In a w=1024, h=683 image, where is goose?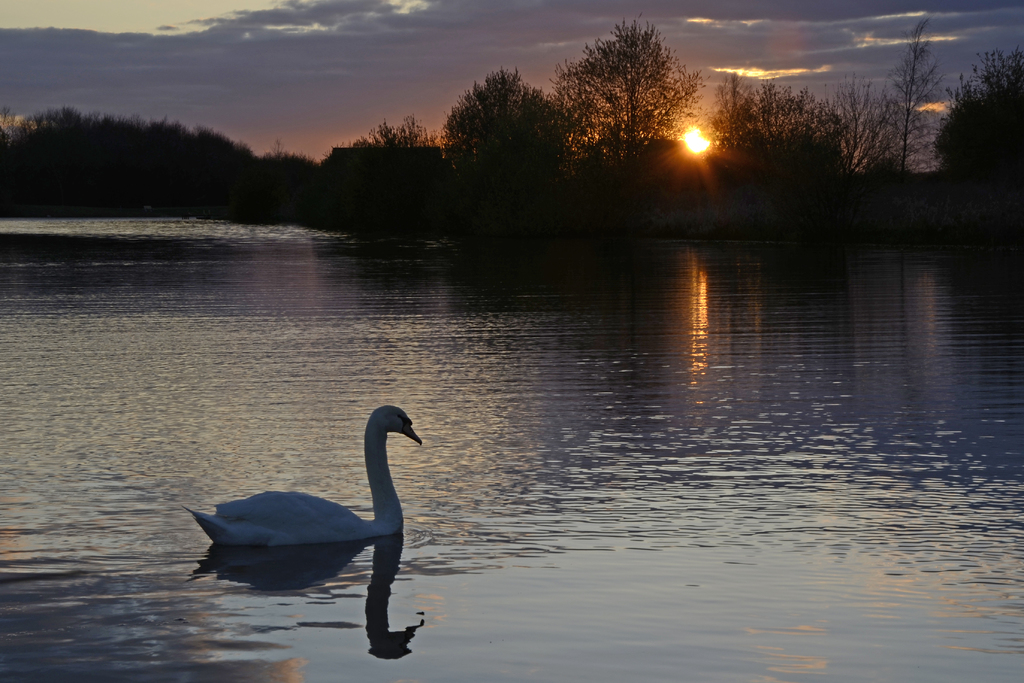
bbox=[189, 402, 424, 545].
